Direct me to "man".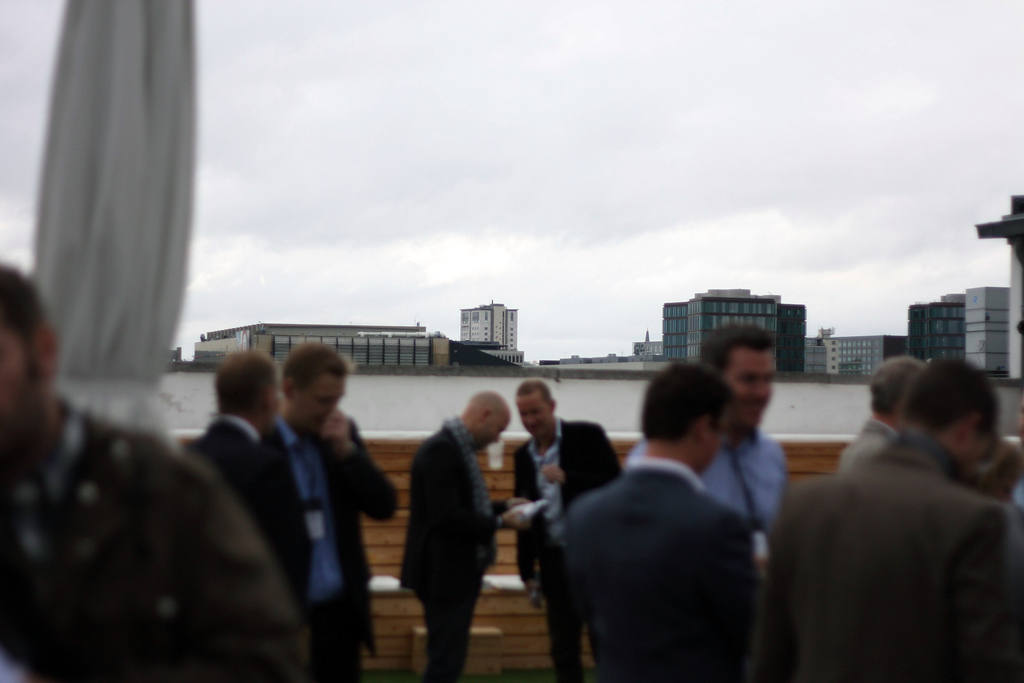
Direction: l=762, t=345, r=1023, b=664.
